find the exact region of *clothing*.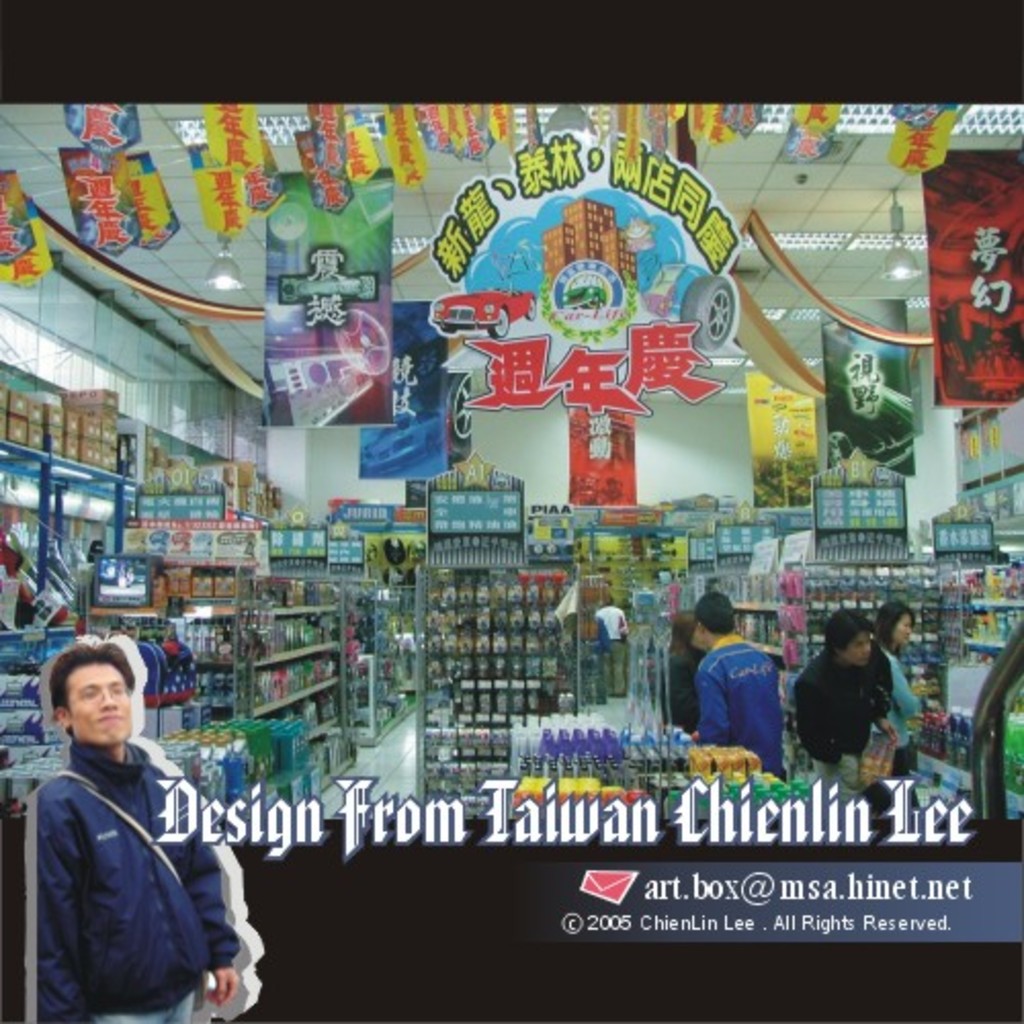
Exact region: 688/633/788/784.
